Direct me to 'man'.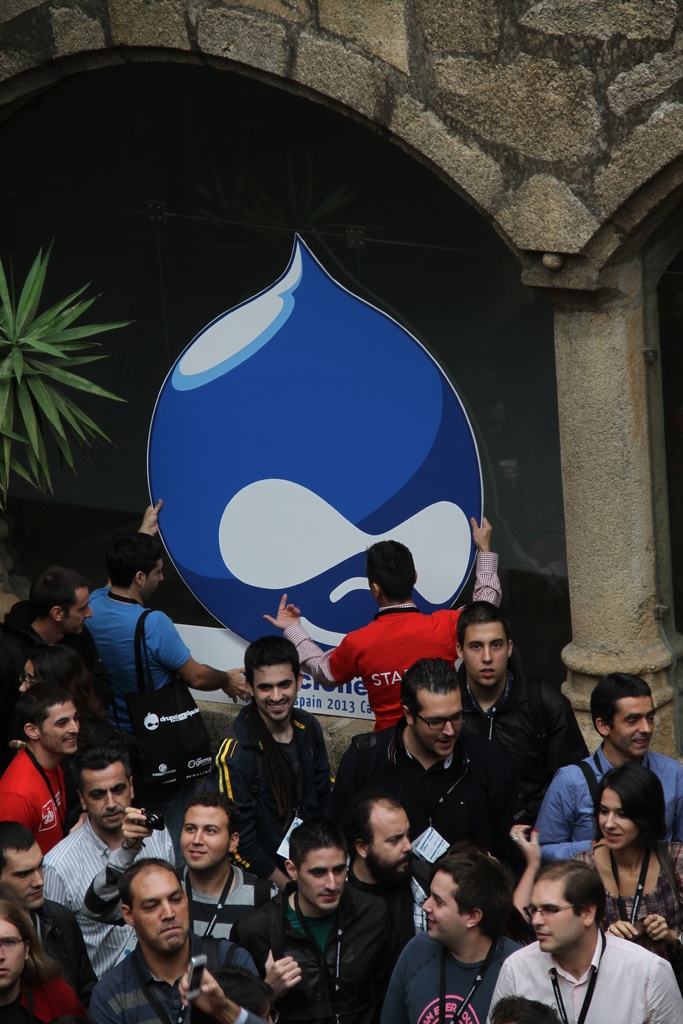
Direction: <box>206,637,332,842</box>.
